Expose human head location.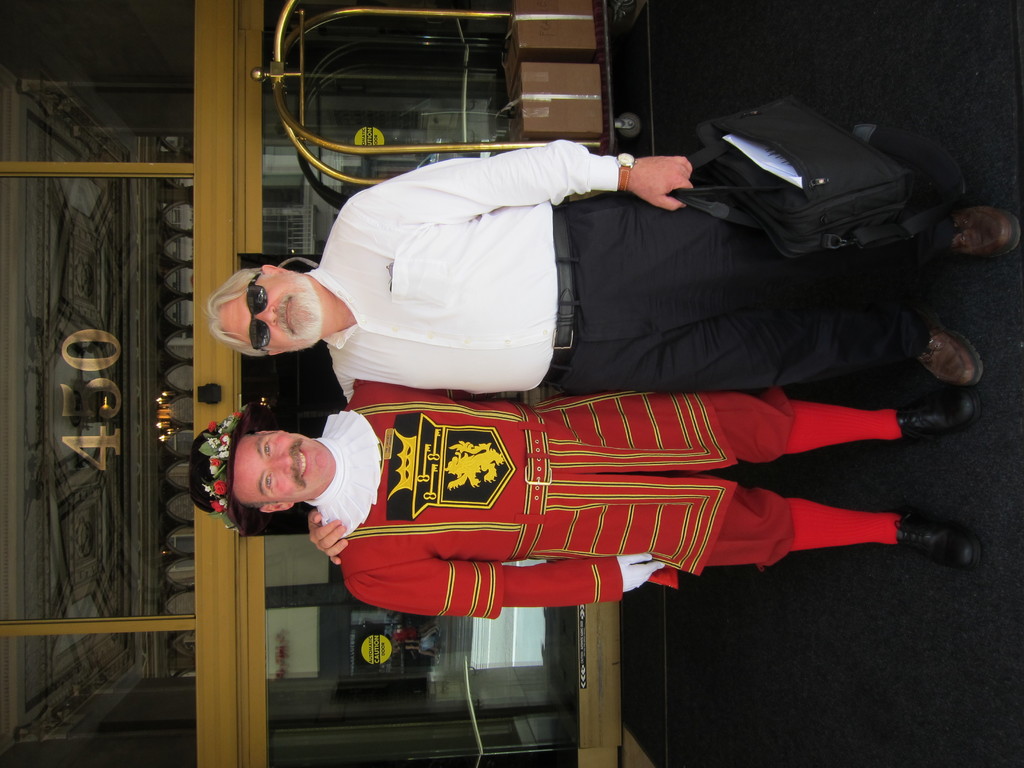
Exposed at <region>227, 430, 333, 511</region>.
